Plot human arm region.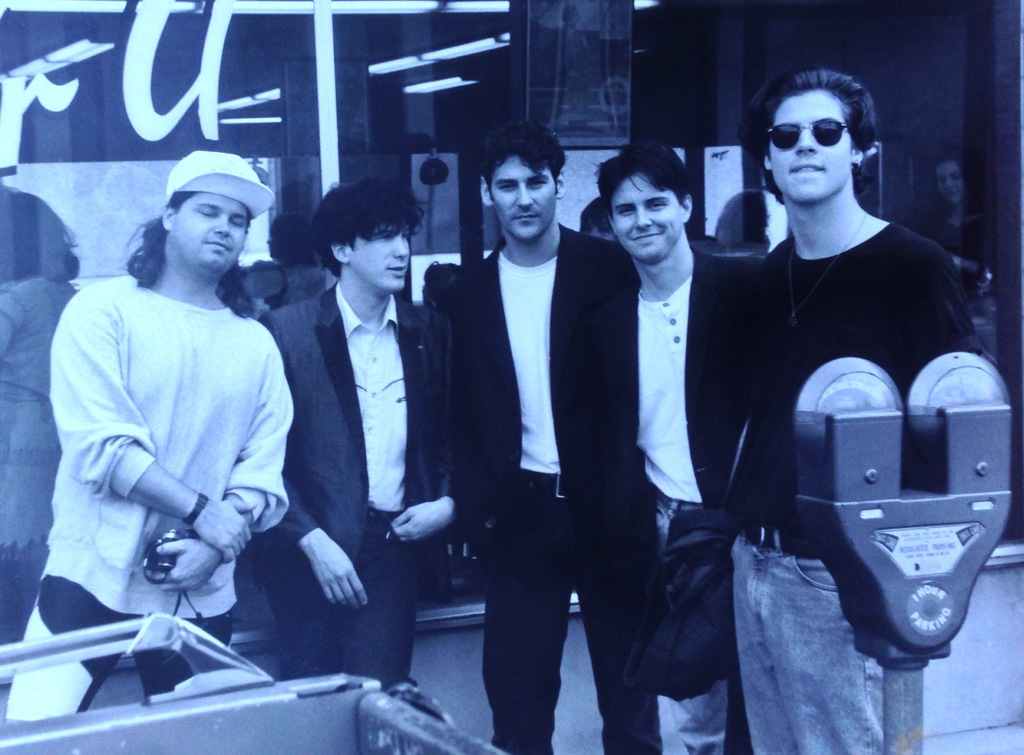
Plotted at locate(255, 309, 355, 623).
